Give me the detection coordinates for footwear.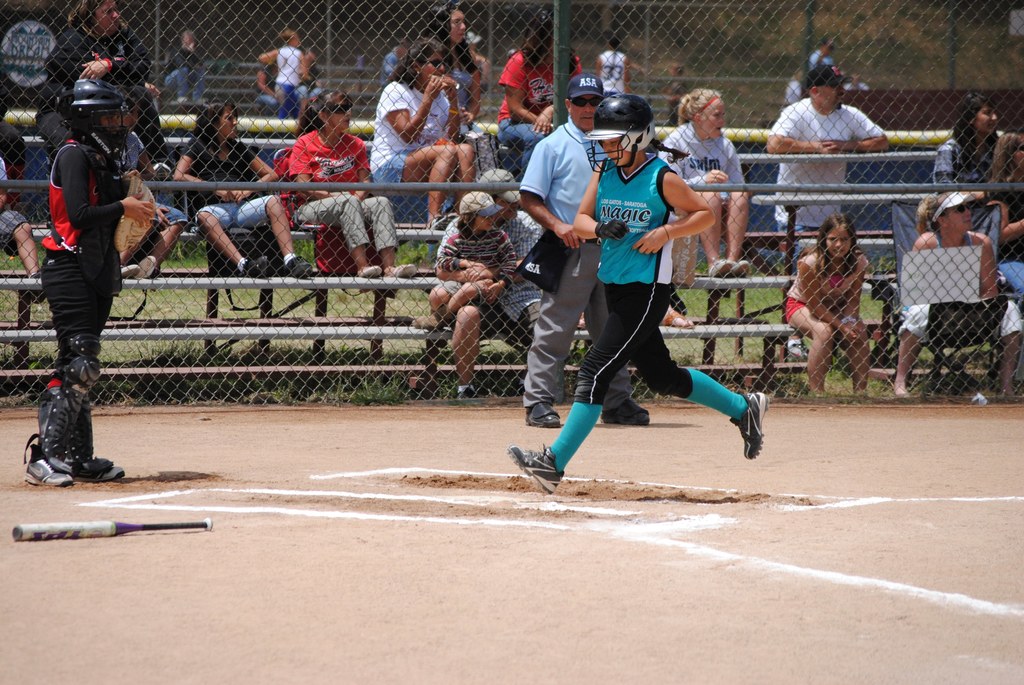
(783, 341, 803, 366).
